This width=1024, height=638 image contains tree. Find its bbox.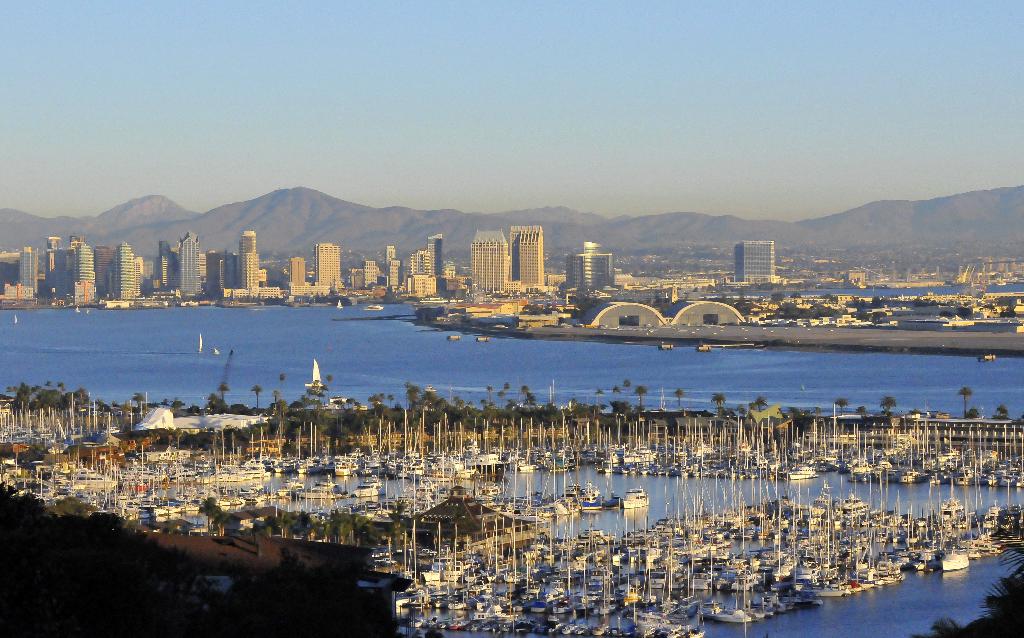
(879,395,898,416).
